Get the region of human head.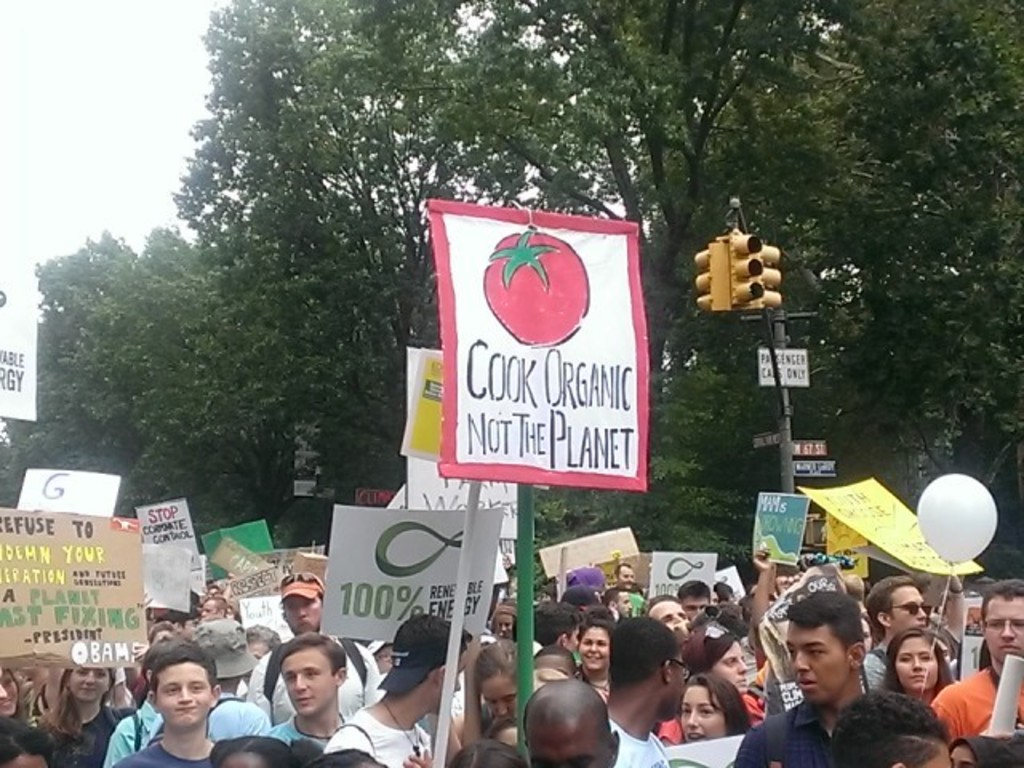
bbox=[168, 608, 194, 638].
